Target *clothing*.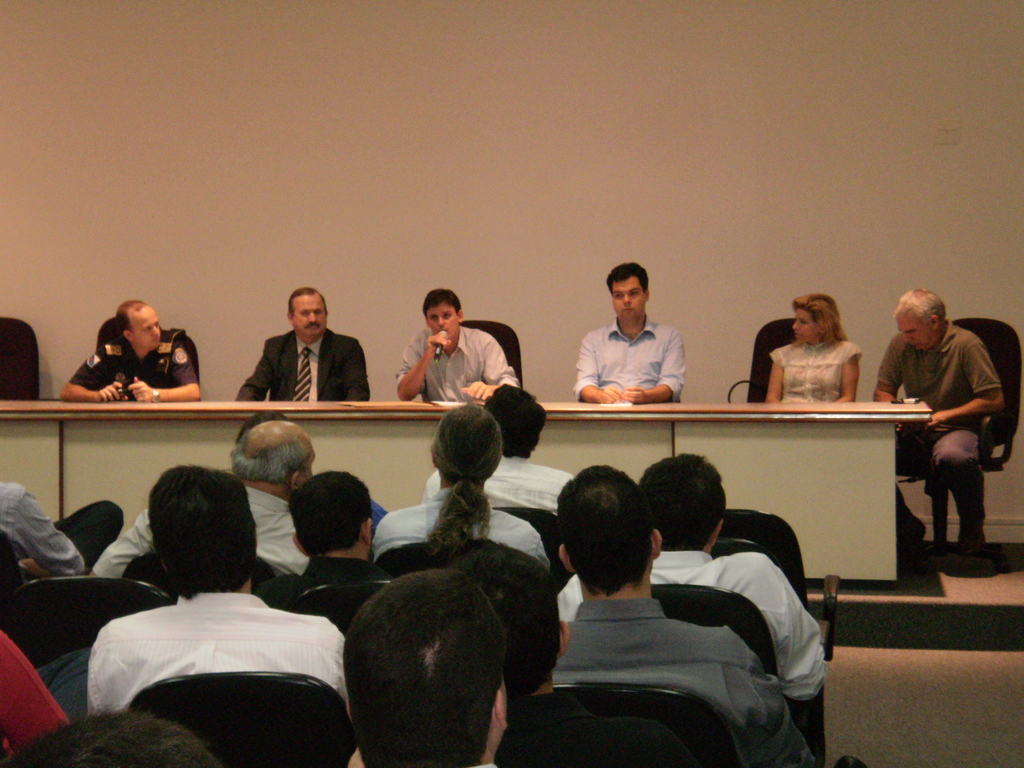
Target region: (left=394, top=325, right=518, bottom=401).
